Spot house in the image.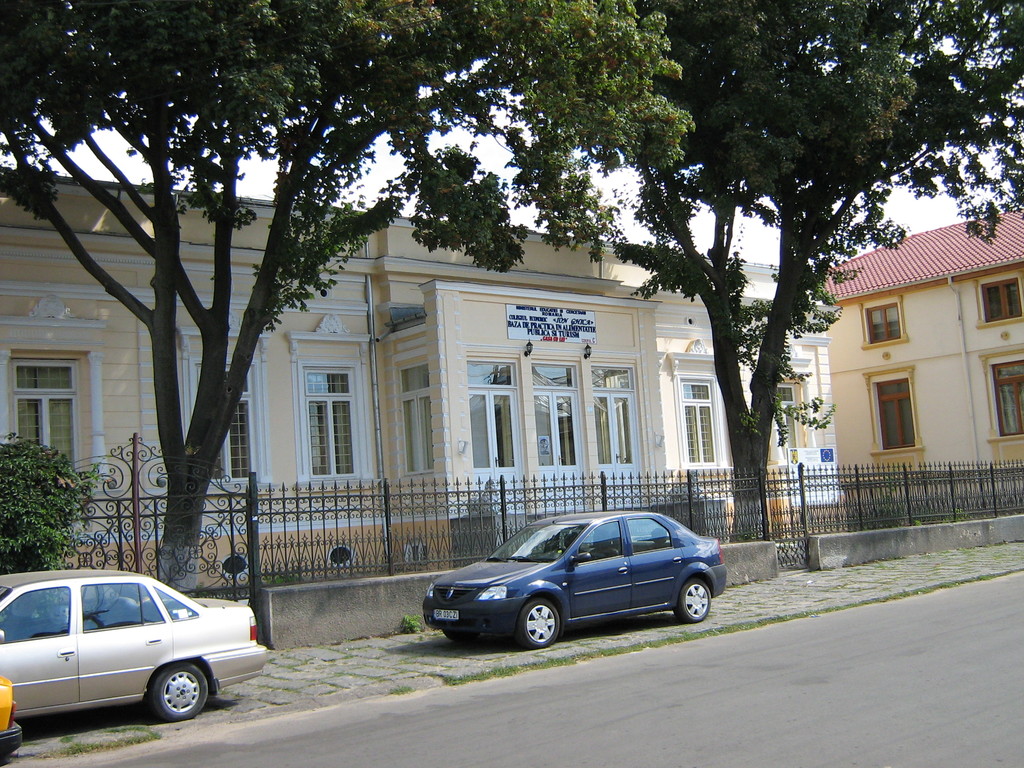
house found at 0 170 780 591.
